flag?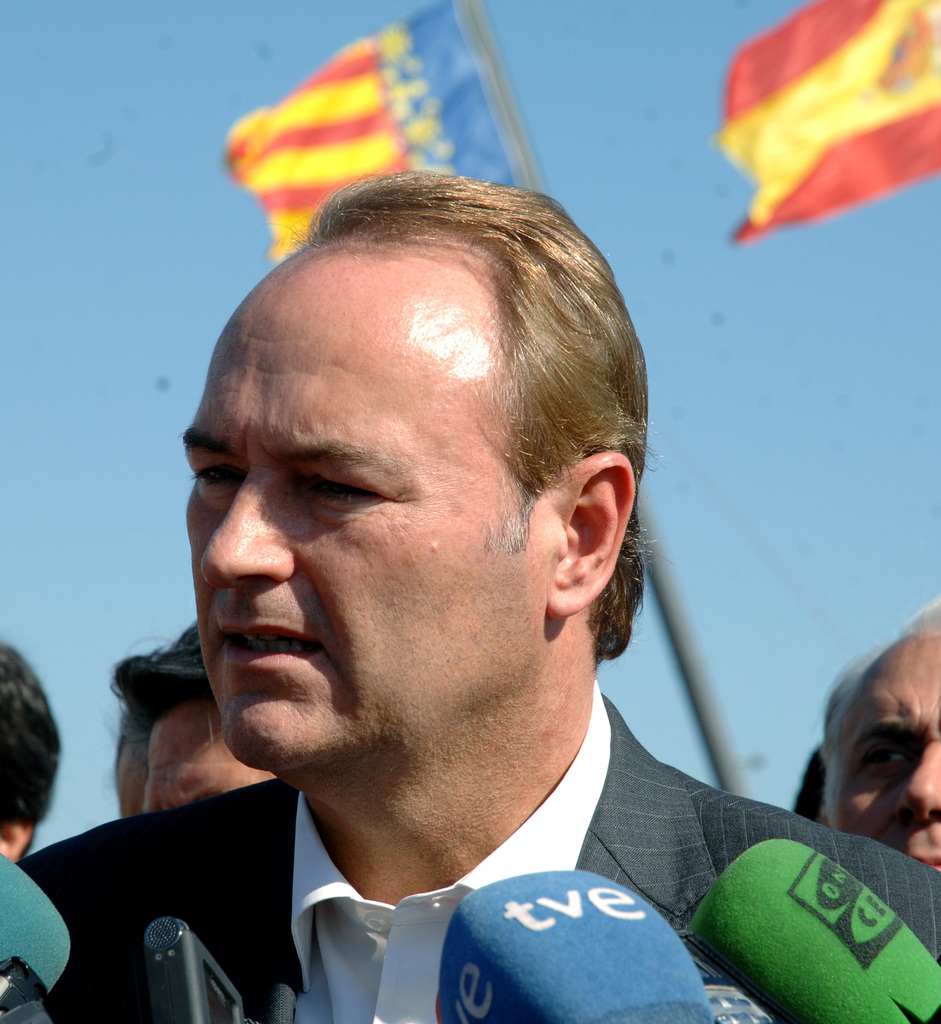
Rect(725, 3, 936, 251)
